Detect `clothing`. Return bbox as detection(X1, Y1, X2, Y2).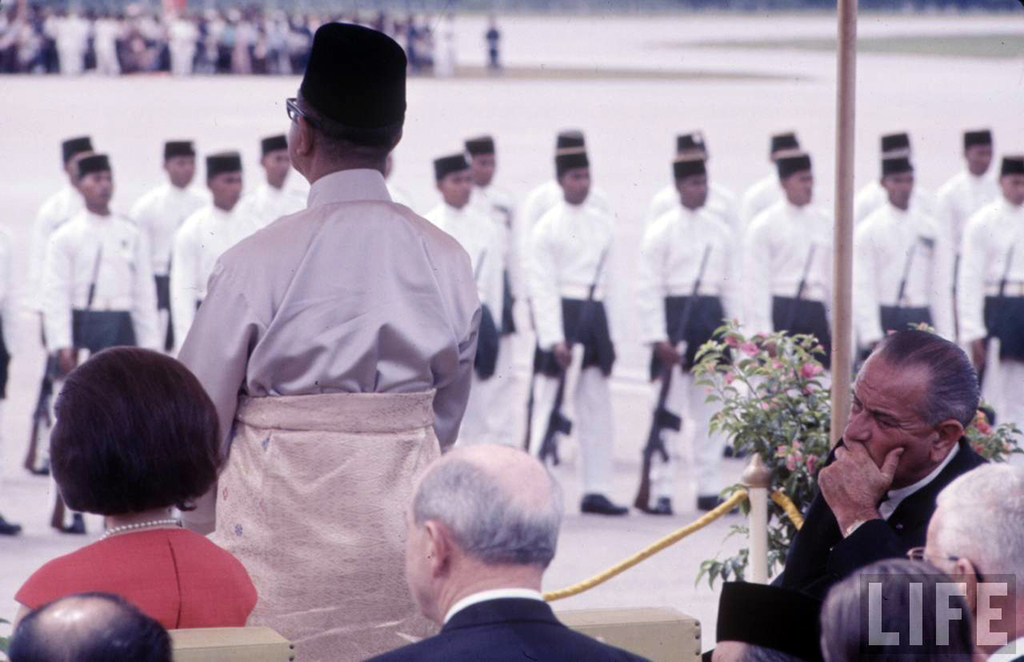
detection(242, 182, 307, 225).
